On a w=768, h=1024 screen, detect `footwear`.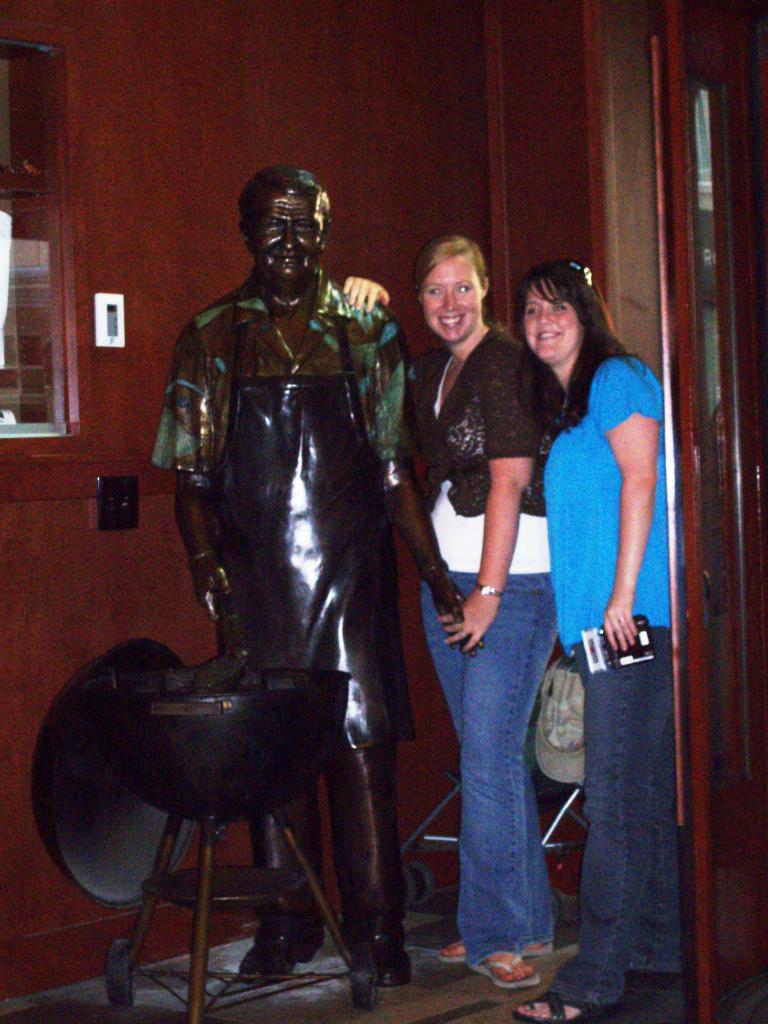
locate(432, 934, 555, 966).
